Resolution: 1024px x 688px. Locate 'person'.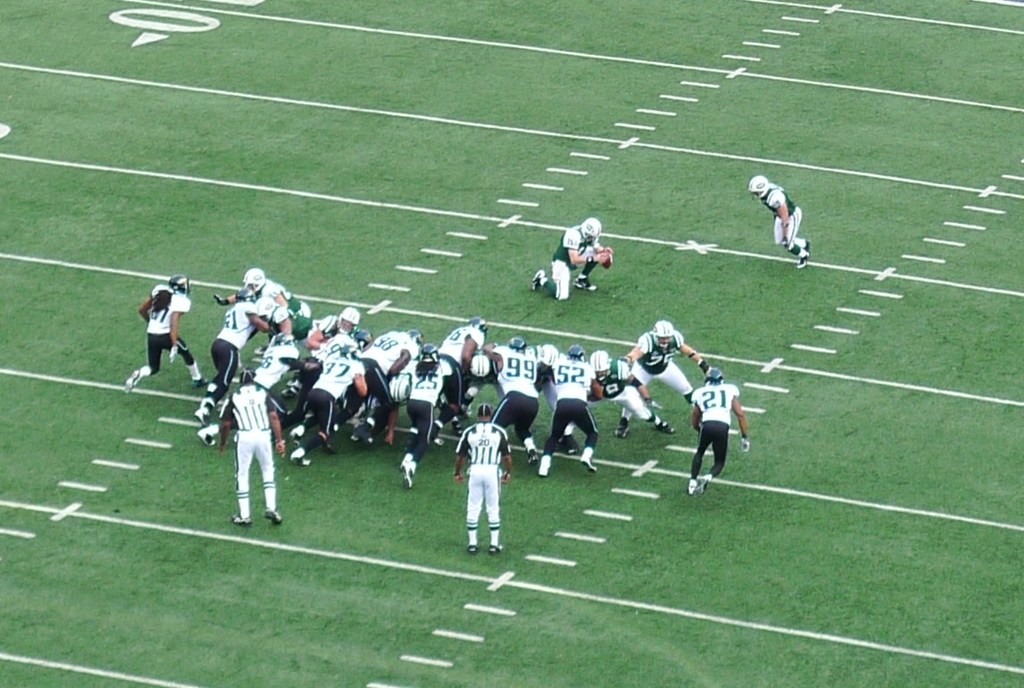
detection(616, 321, 715, 438).
